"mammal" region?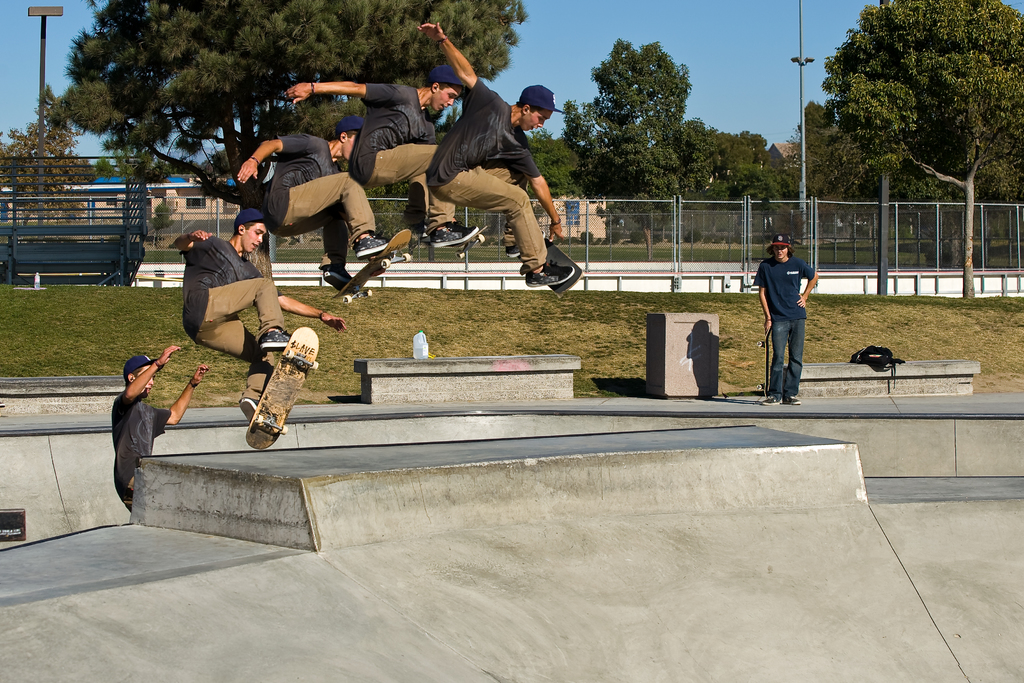
x1=758 y1=231 x2=837 y2=388
